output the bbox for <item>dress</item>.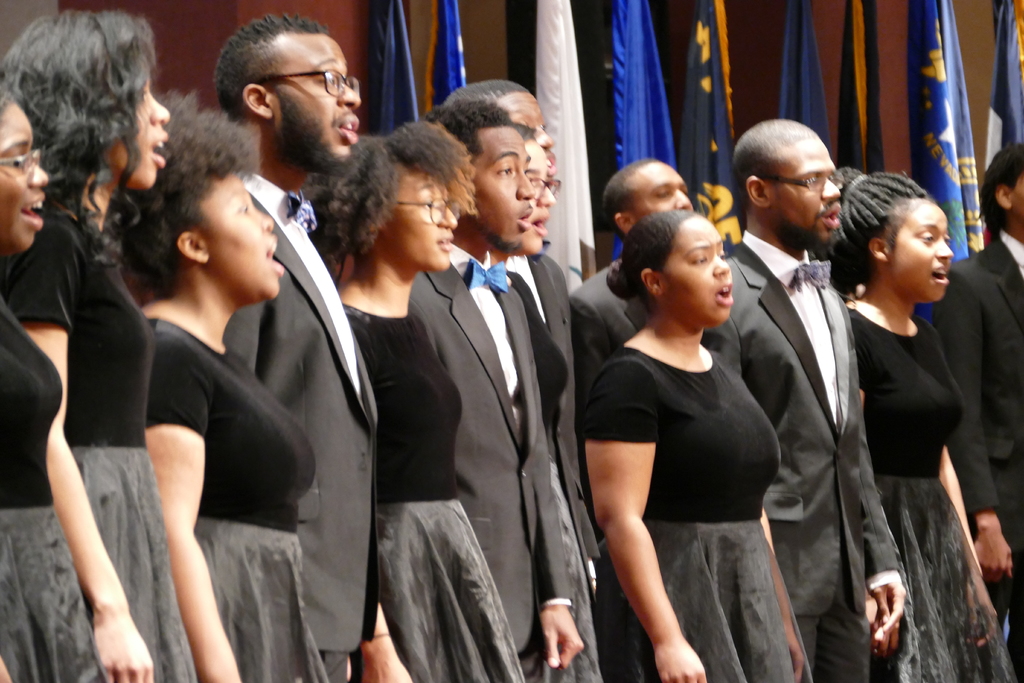
{"left": 580, "top": 342, "right": 795, "bottom": 682}.
